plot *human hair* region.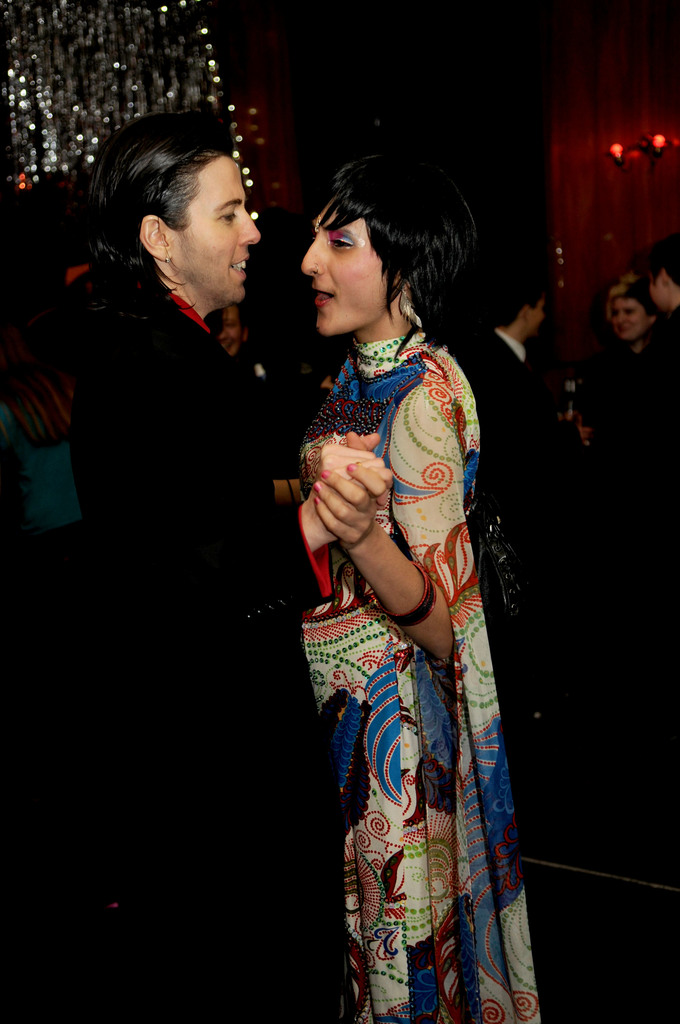
Plotted at rect(604, 271, 663, 324).
